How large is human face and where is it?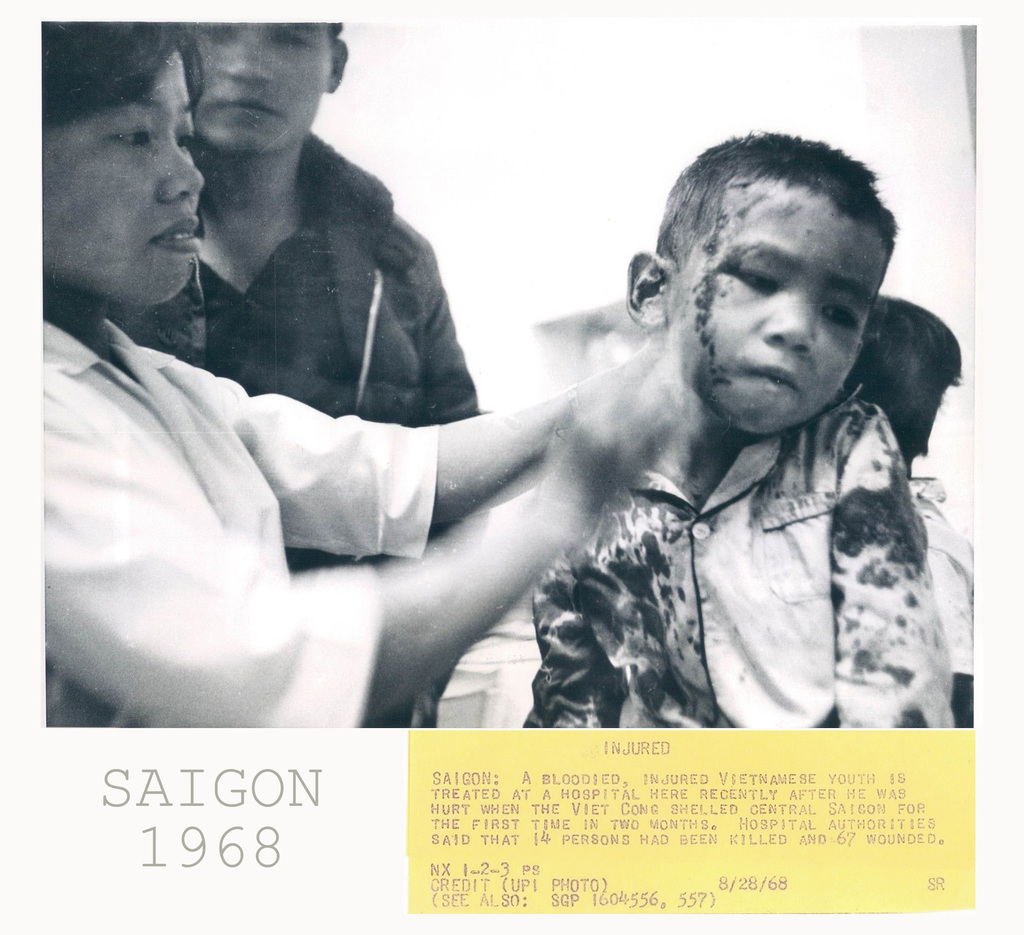
Bounding box: left=41, top=44, right=204, bottom=304.
